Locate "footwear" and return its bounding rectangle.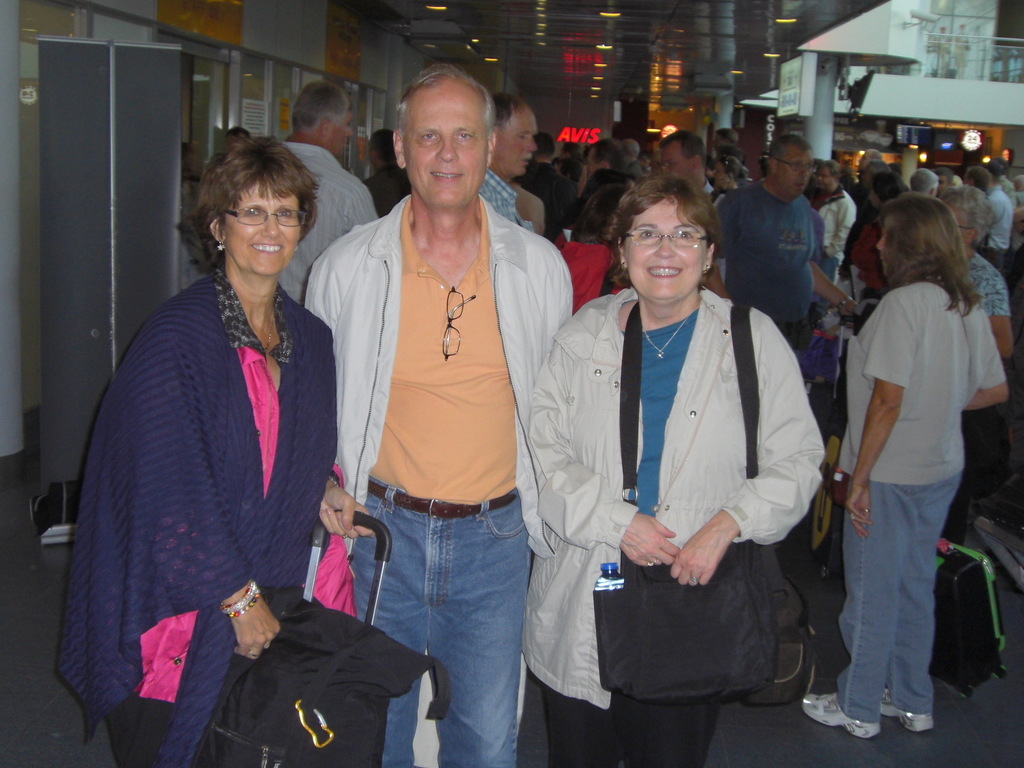
bbox(799, 691, 883, 739).
